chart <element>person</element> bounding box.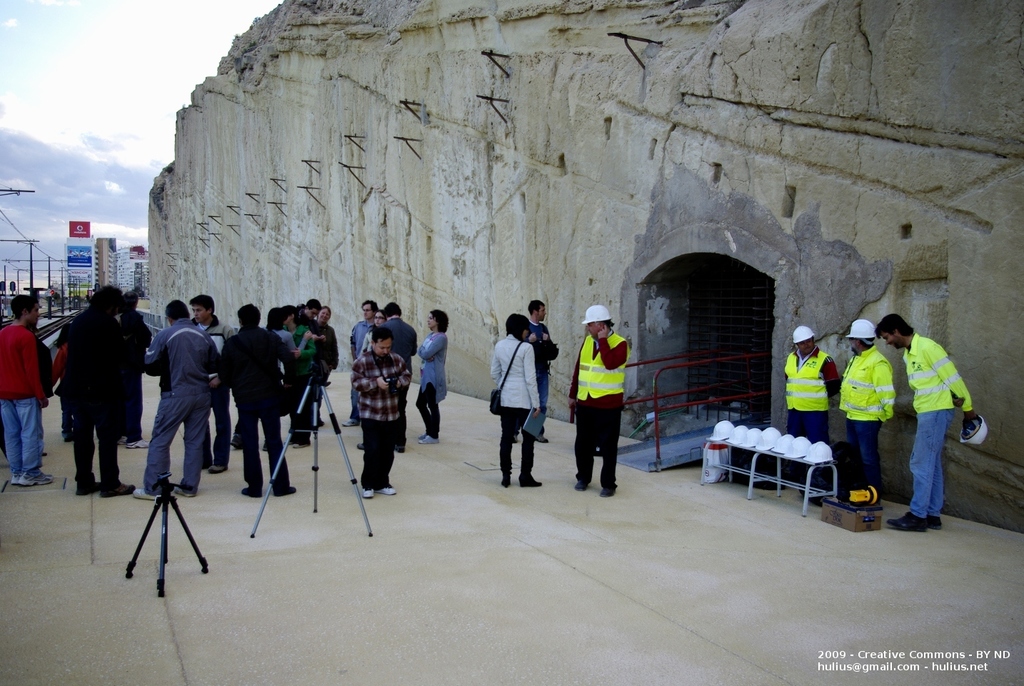
Charted: 112 291 151 453.
